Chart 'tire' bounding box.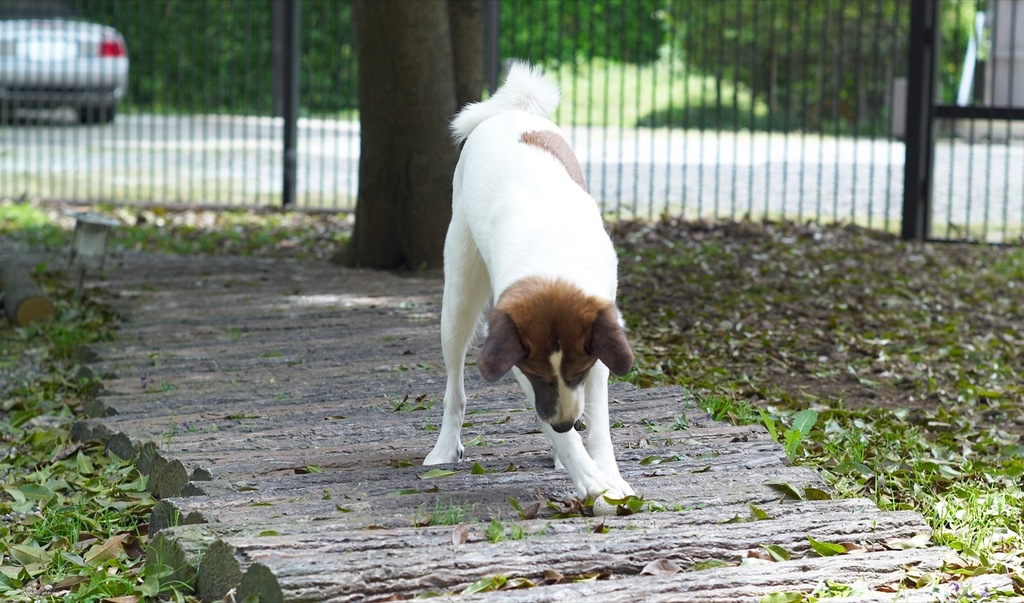
Charted: [82,98,119,122].
